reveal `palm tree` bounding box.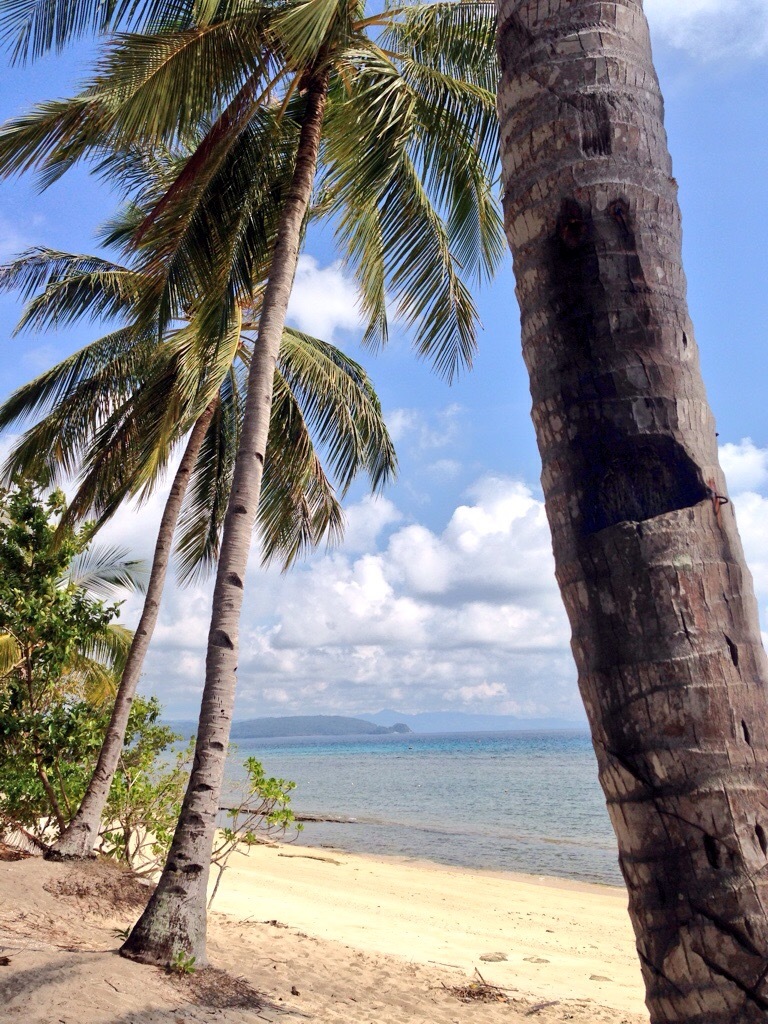
Revealed: bbox=(0, 0, 488, 964).
